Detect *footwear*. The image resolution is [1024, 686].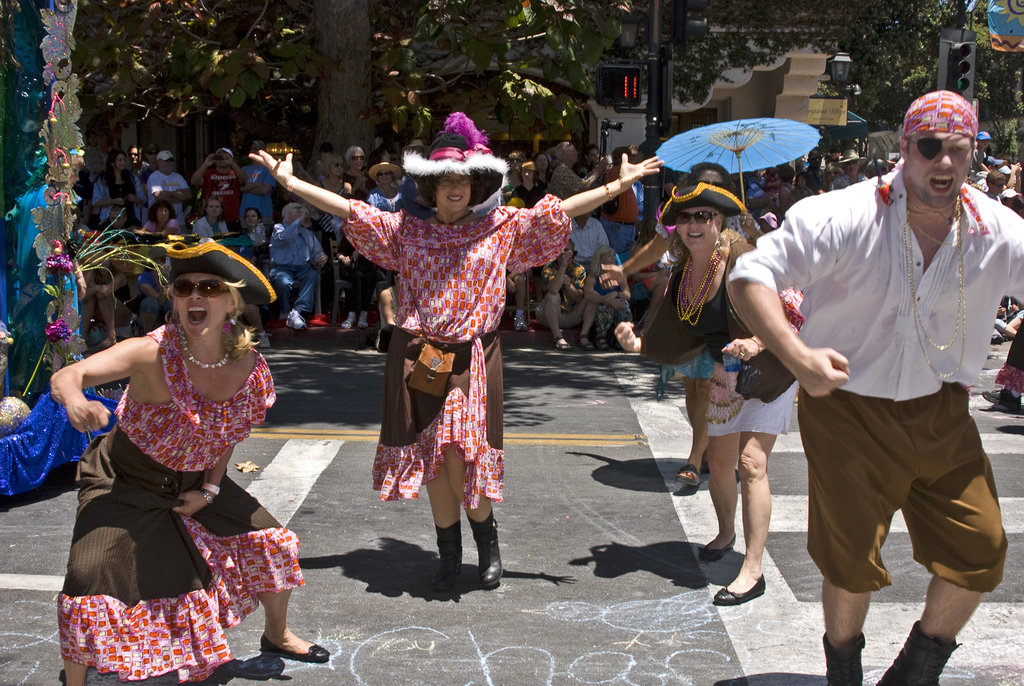
820,630,863,685.
